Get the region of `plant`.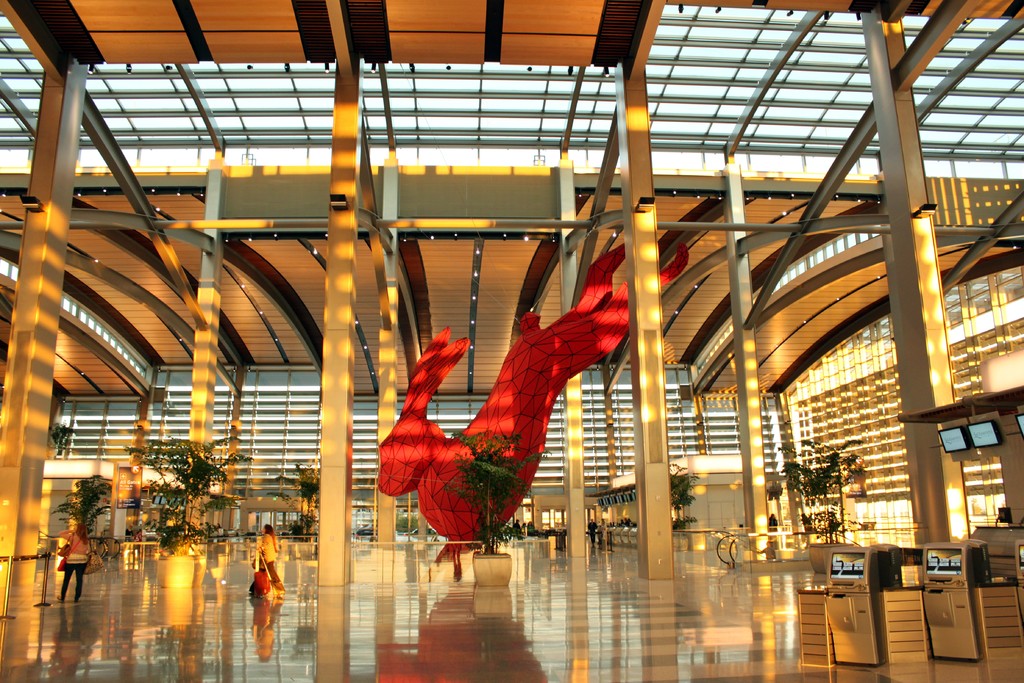
[442, 427, 545, 558].
